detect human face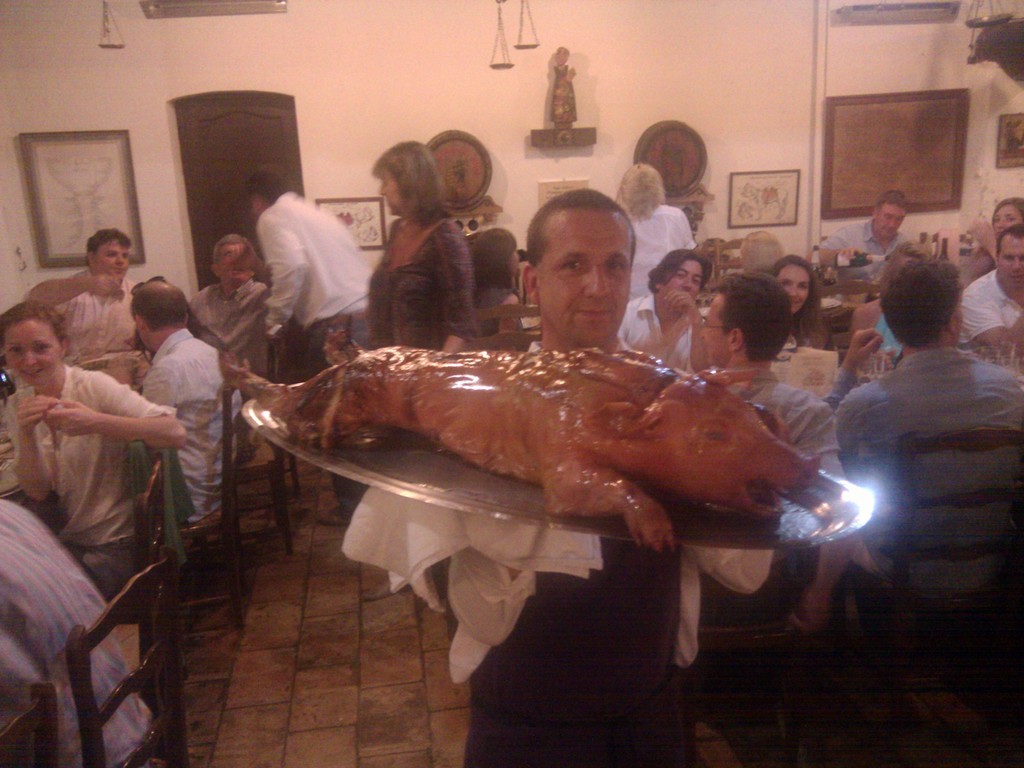
(91,237,129,280)
